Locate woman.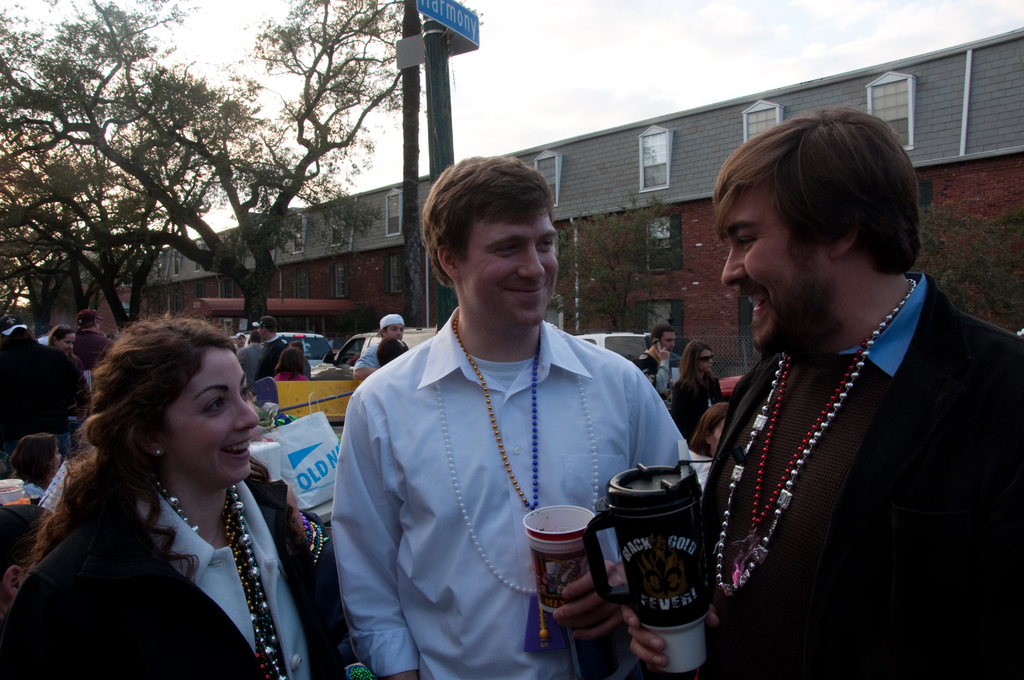
Bounding box: (x1=689, y1=400, x2=731, y2=460).
